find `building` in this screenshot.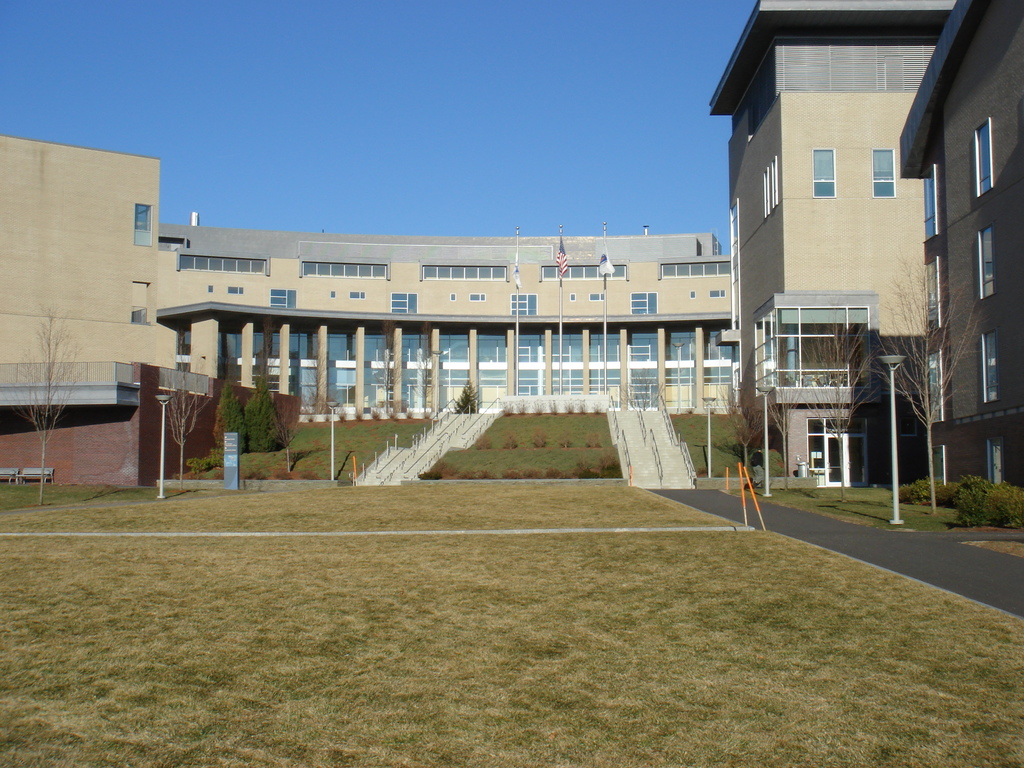
The bounding box for `building` is 0, 131, 728, 483.
